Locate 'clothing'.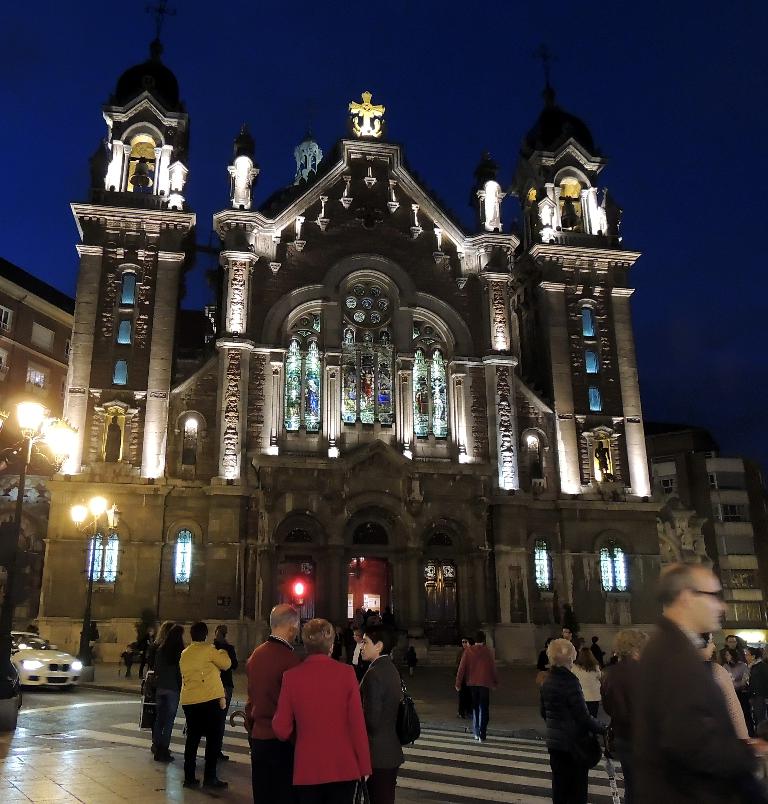
Bounding box: <bbox>454, 640, 487, 689</bbox>.
